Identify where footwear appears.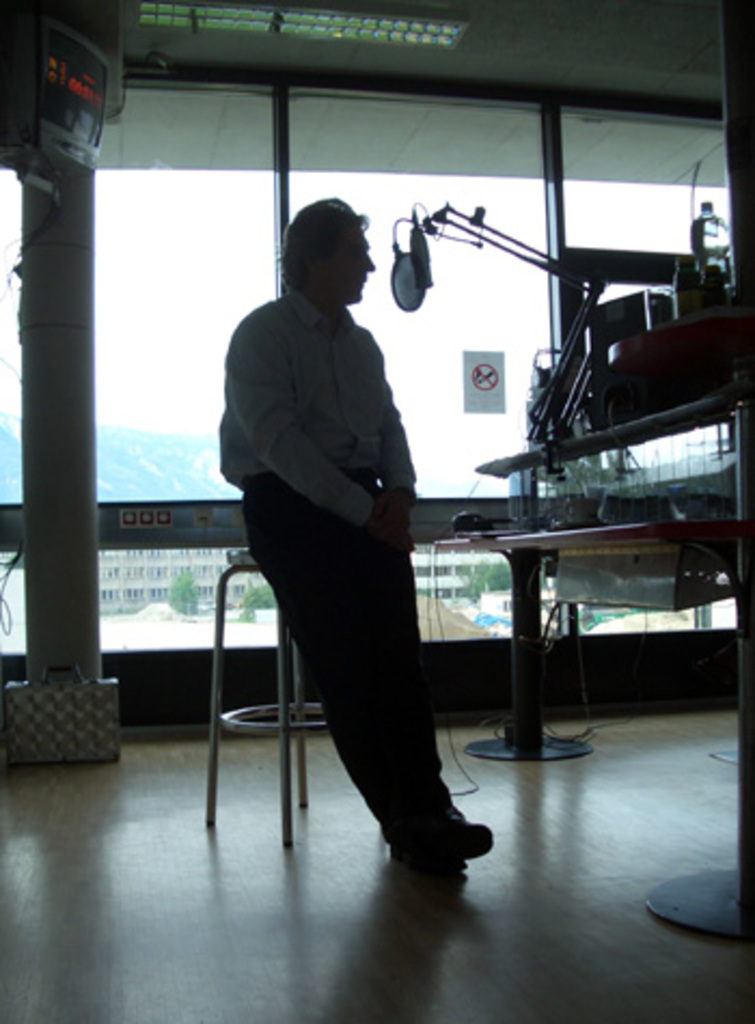
Appears at bbox=(384, 830, 455, 895).
